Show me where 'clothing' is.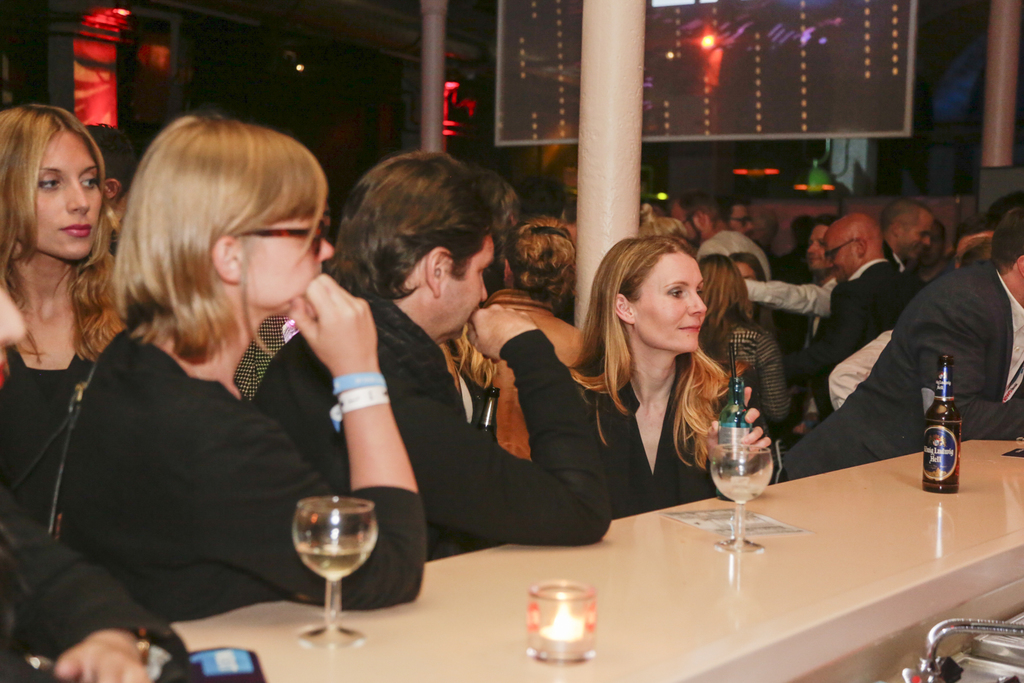
'clothing' is at crop(582, 348, 781, 530).
